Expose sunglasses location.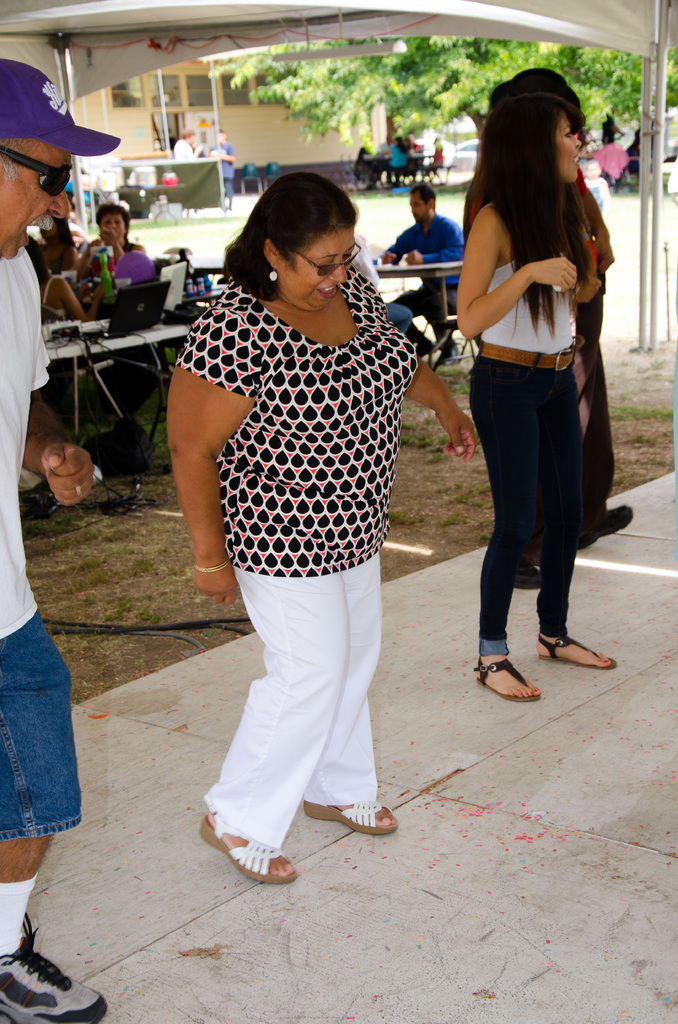
Exposed at BBox(286, 241, 366, 280).
